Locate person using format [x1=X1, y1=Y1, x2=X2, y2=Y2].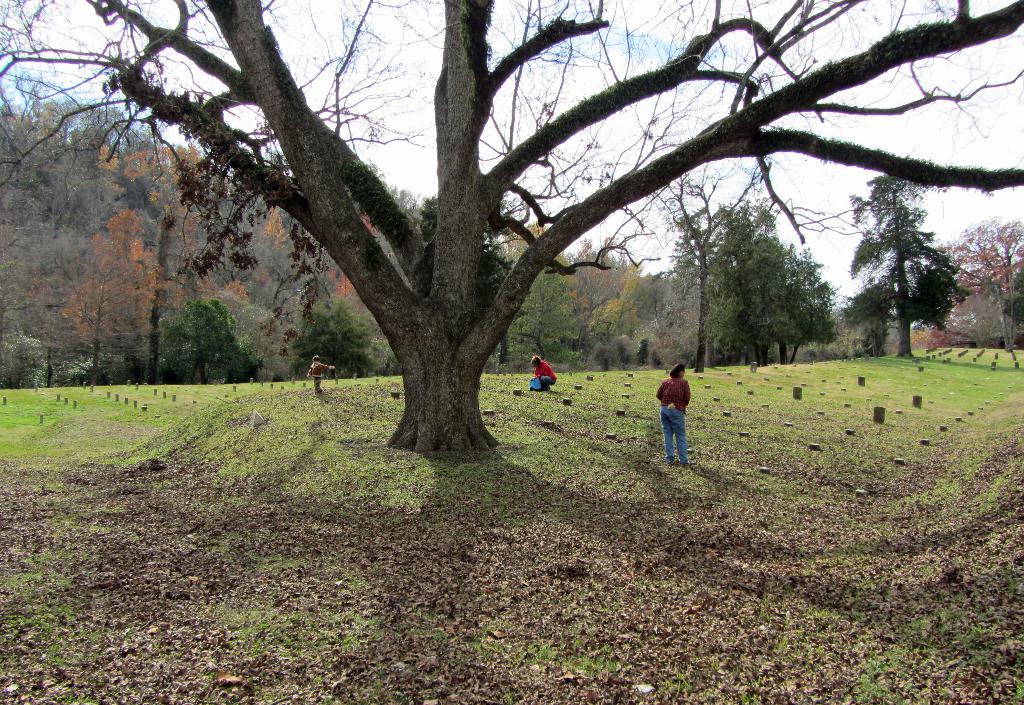
[x1=529, y1=355, x2=559, y2=388].
